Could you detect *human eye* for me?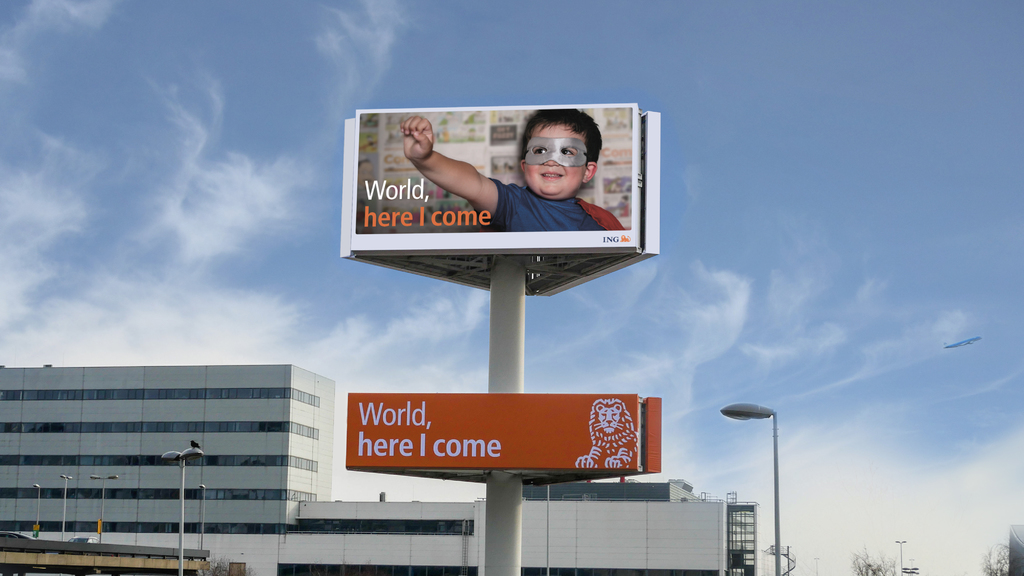
Detection result: crop(532, 146, 545, 156).
